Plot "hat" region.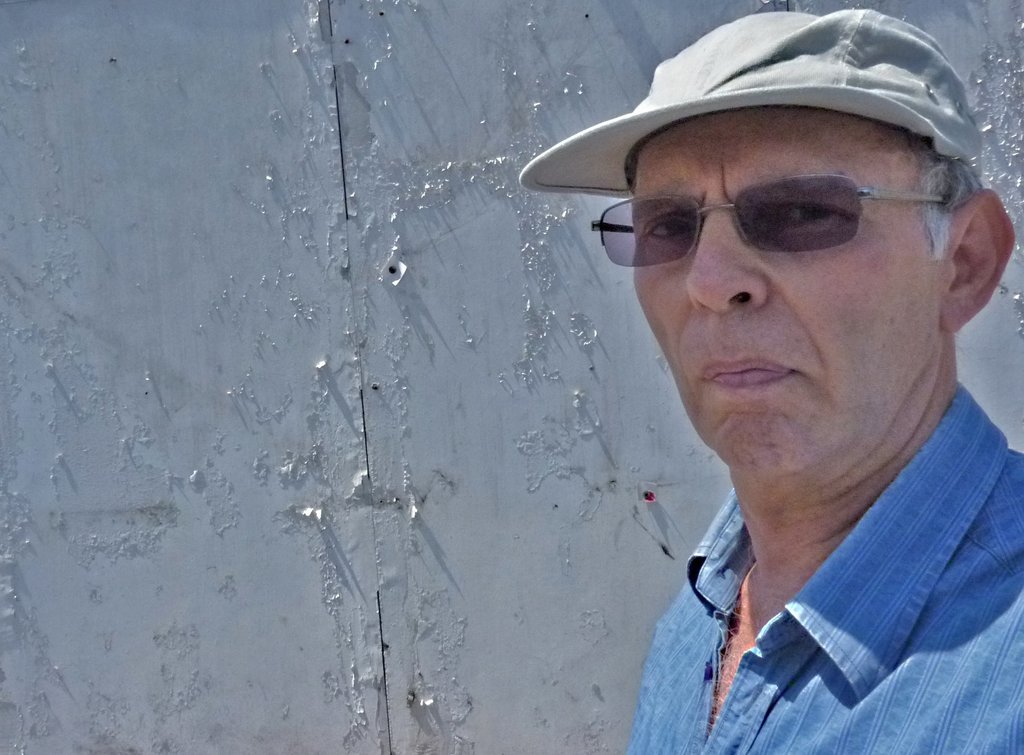
Plotted at 519, 6, 979, 202.
